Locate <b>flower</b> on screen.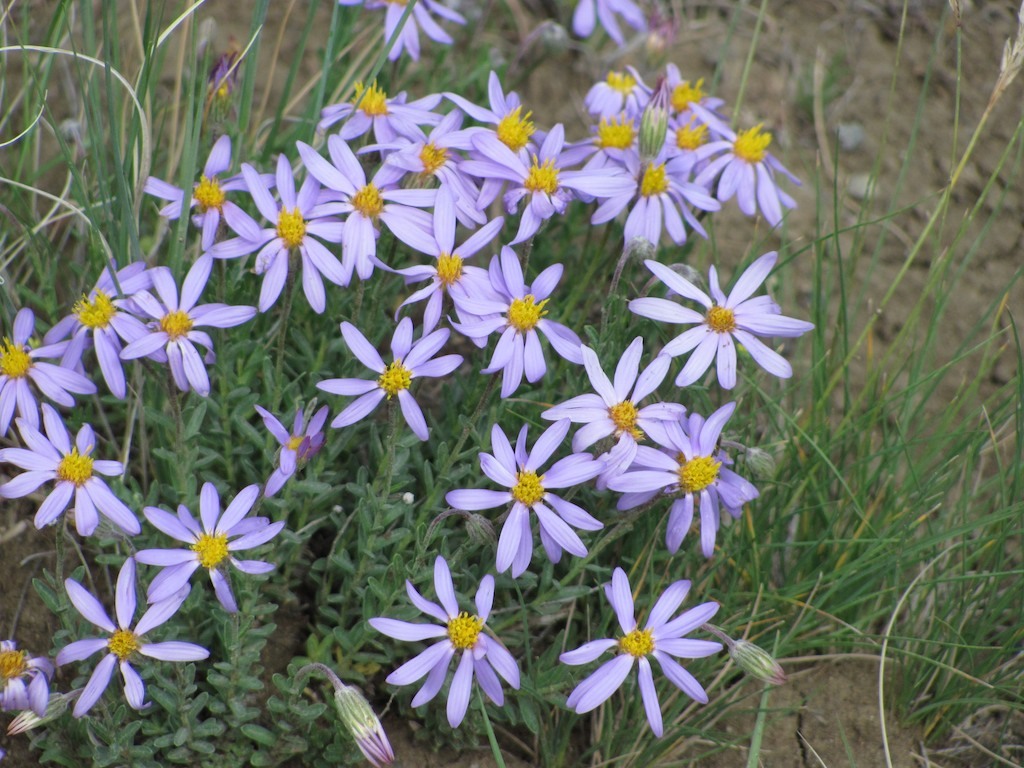
On screen at crop(39, 258, 168, 394).
